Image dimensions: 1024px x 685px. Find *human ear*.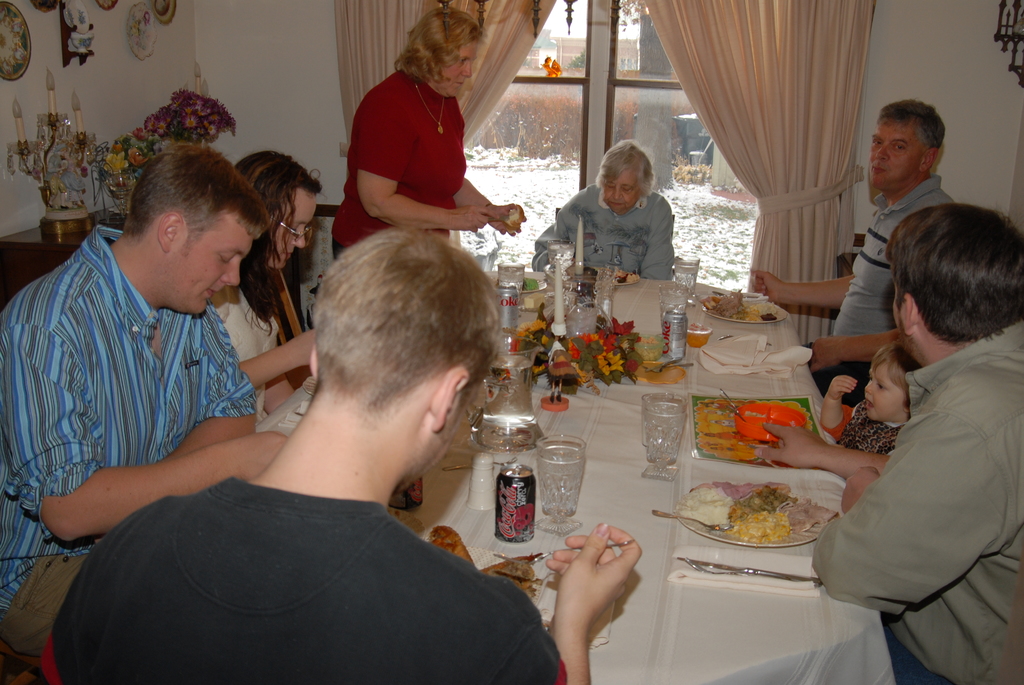
x1=430, y1=365, x2=470, y2=435.
